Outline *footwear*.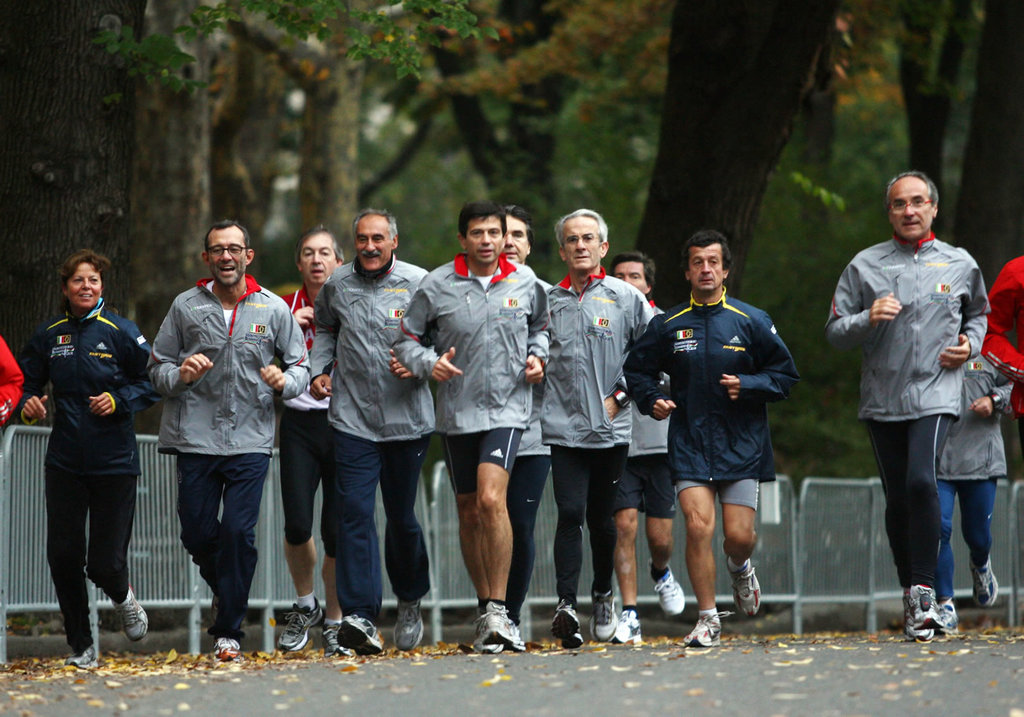
Outline: bbox=[621, 611, 636, 650].
